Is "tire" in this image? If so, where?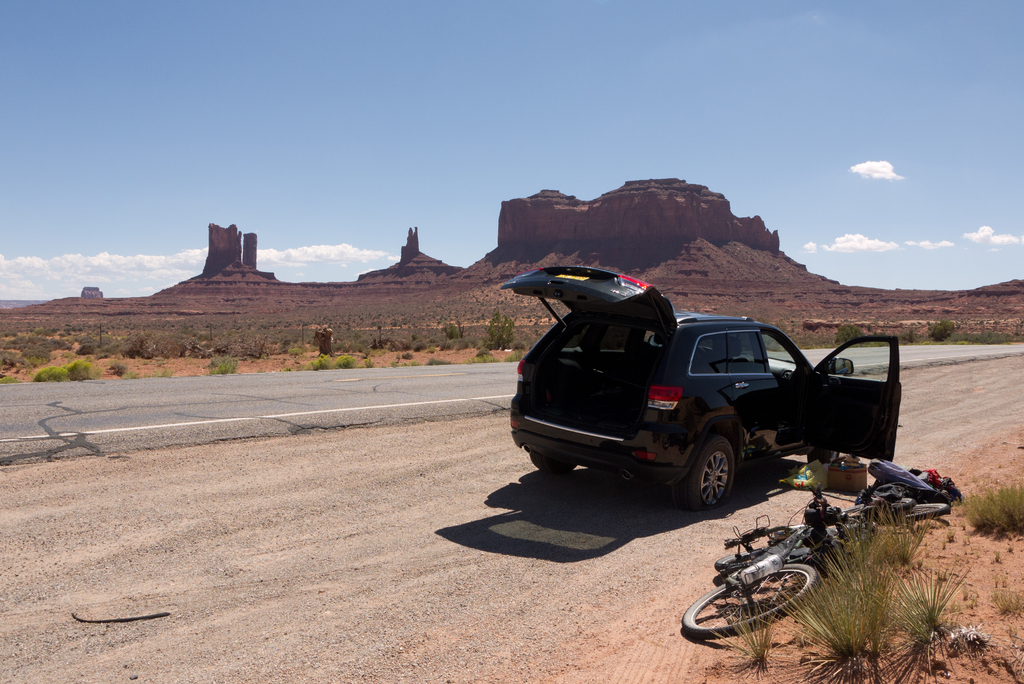
Yes, at x1=530 y1=452 x2=579 y2=476.
